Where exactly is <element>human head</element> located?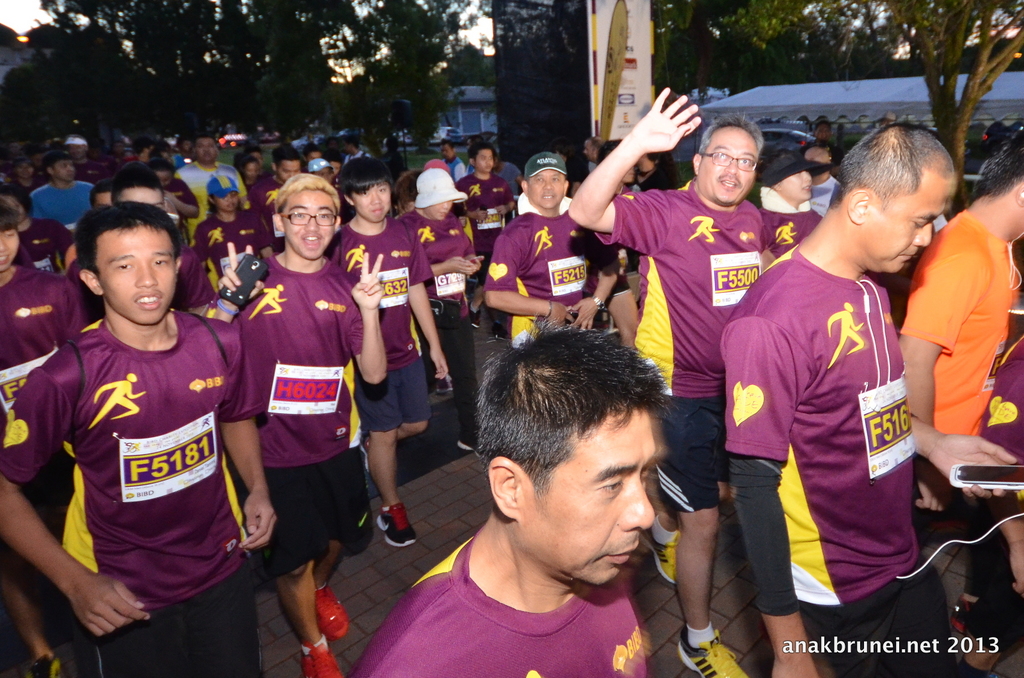
Its bounding box is rect(243, 162, 260, 184).
